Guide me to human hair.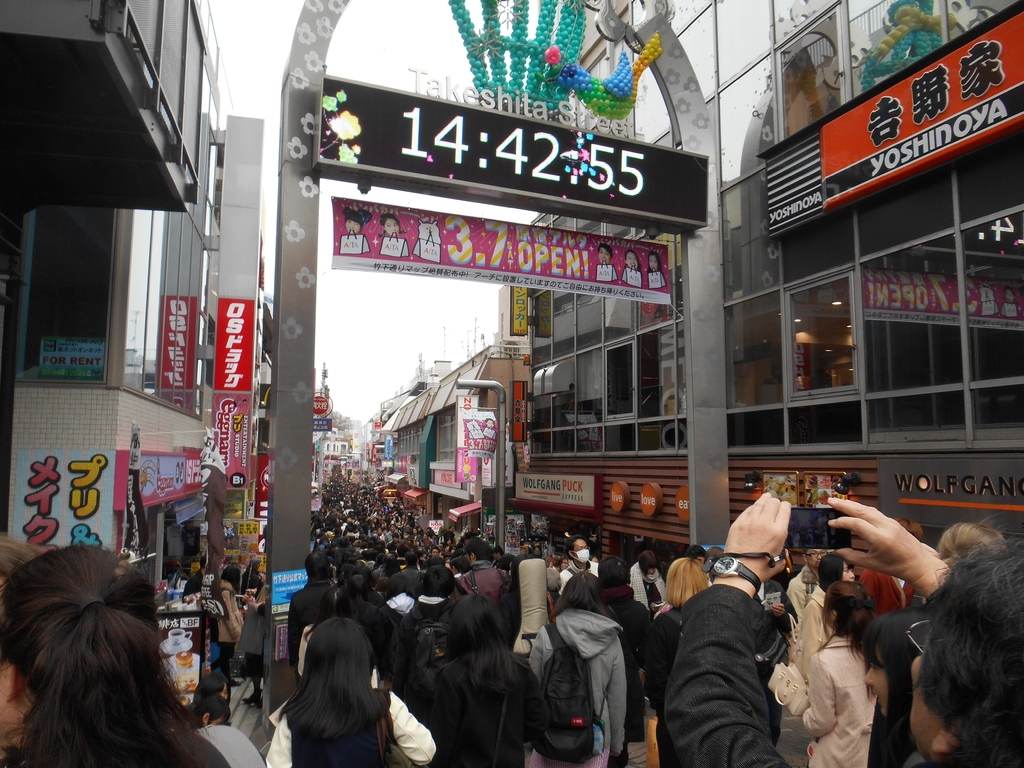
Guidance: crop(818, 550, 855, 596).
